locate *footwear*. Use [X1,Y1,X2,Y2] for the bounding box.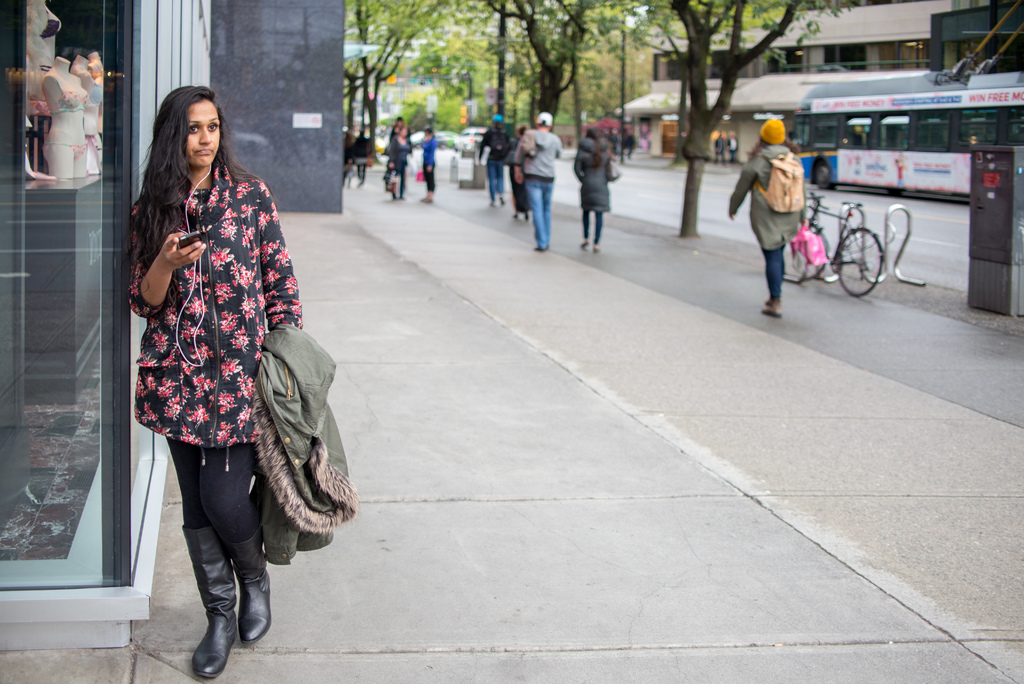
[178,555,253,667].
